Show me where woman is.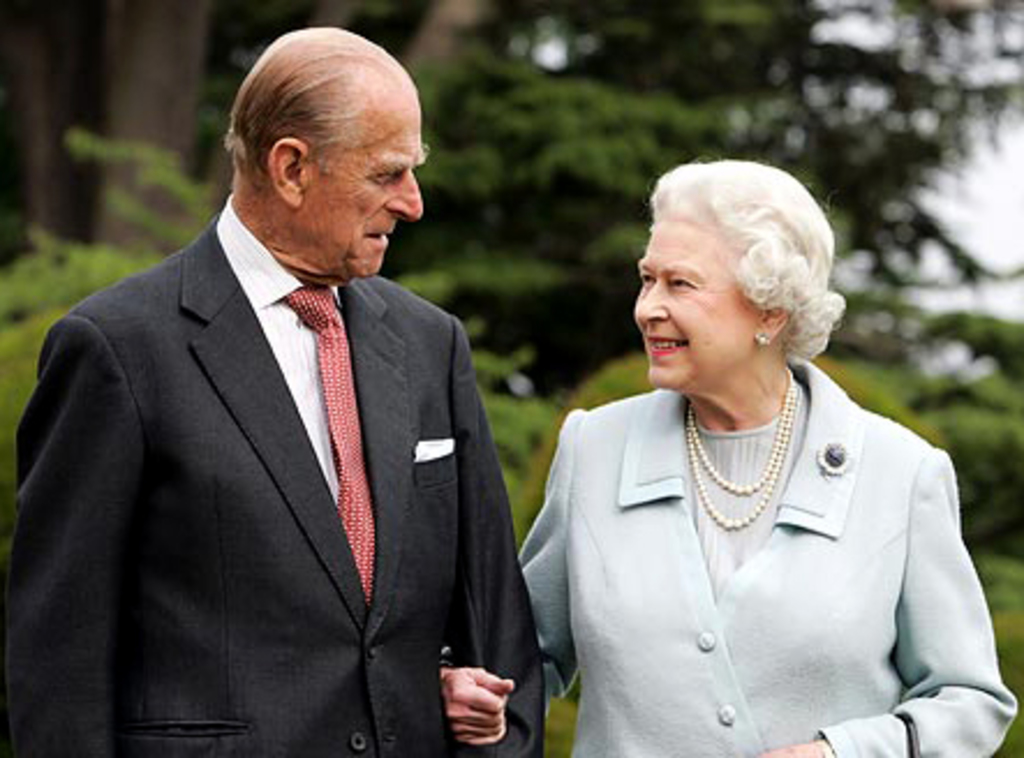
woman is at bbox=(511, 159, 971, 753).
